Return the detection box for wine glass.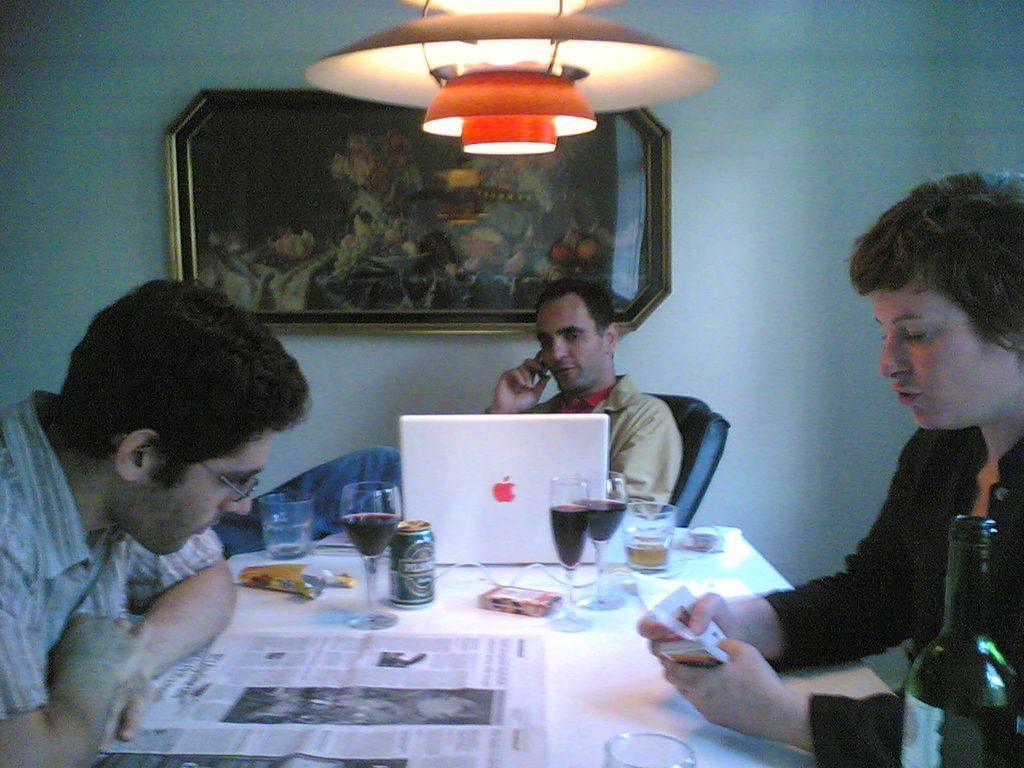
l=608, t=730, r=710, b=767.
